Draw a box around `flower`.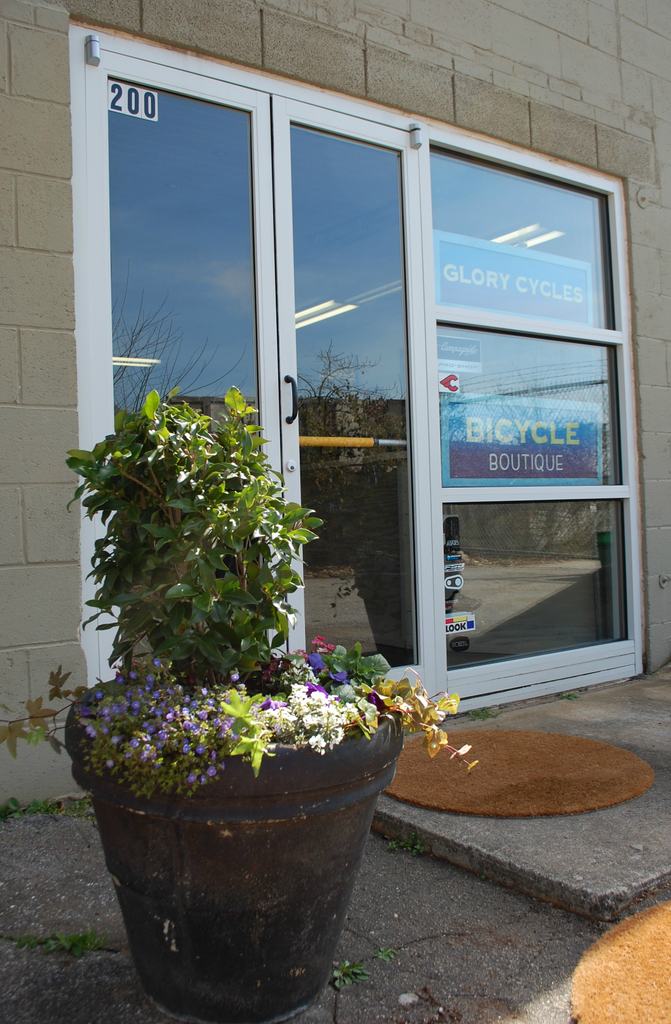
locate(307, 735, 324, 751).
